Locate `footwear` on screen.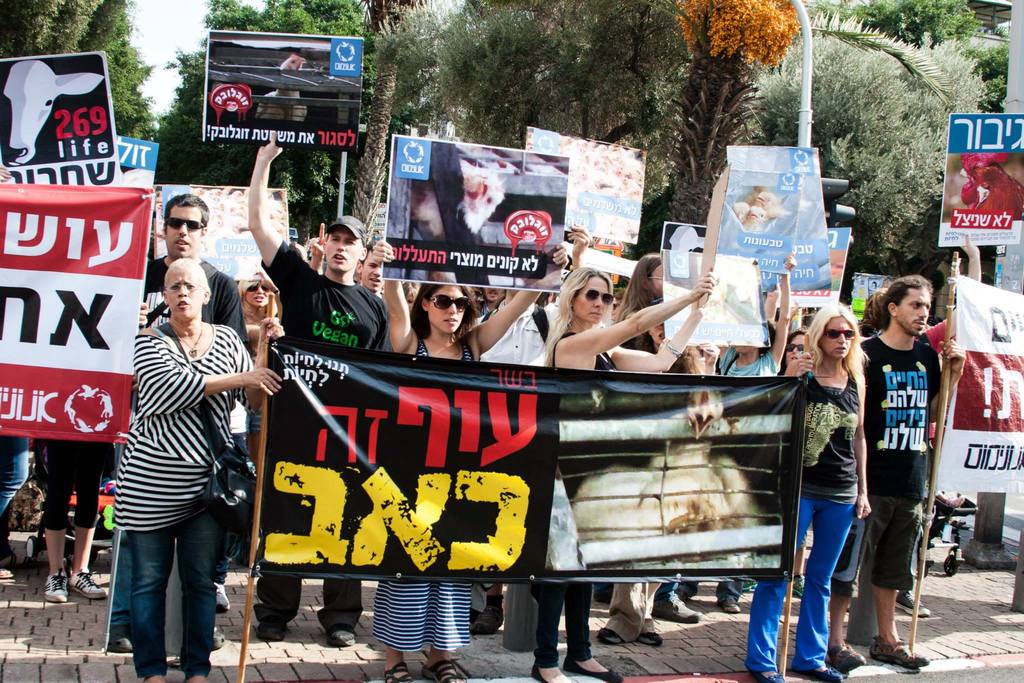
On screen at (640,634,662,646).
